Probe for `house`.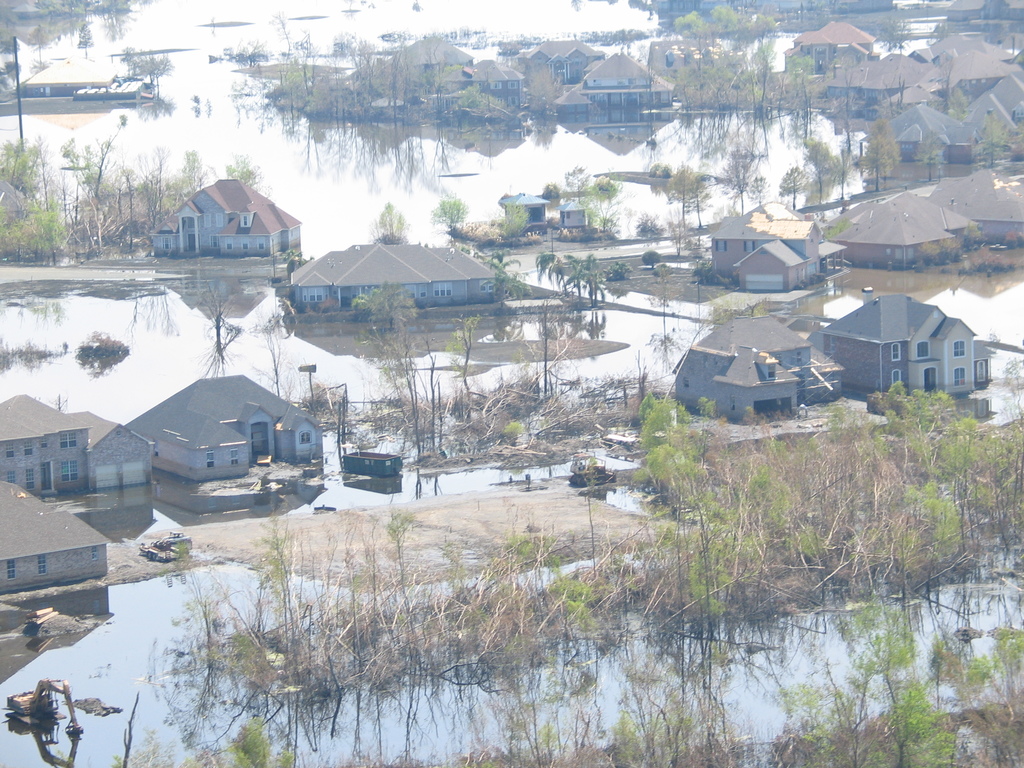
Probe result: bbox=(671, 310, 844, 424).
